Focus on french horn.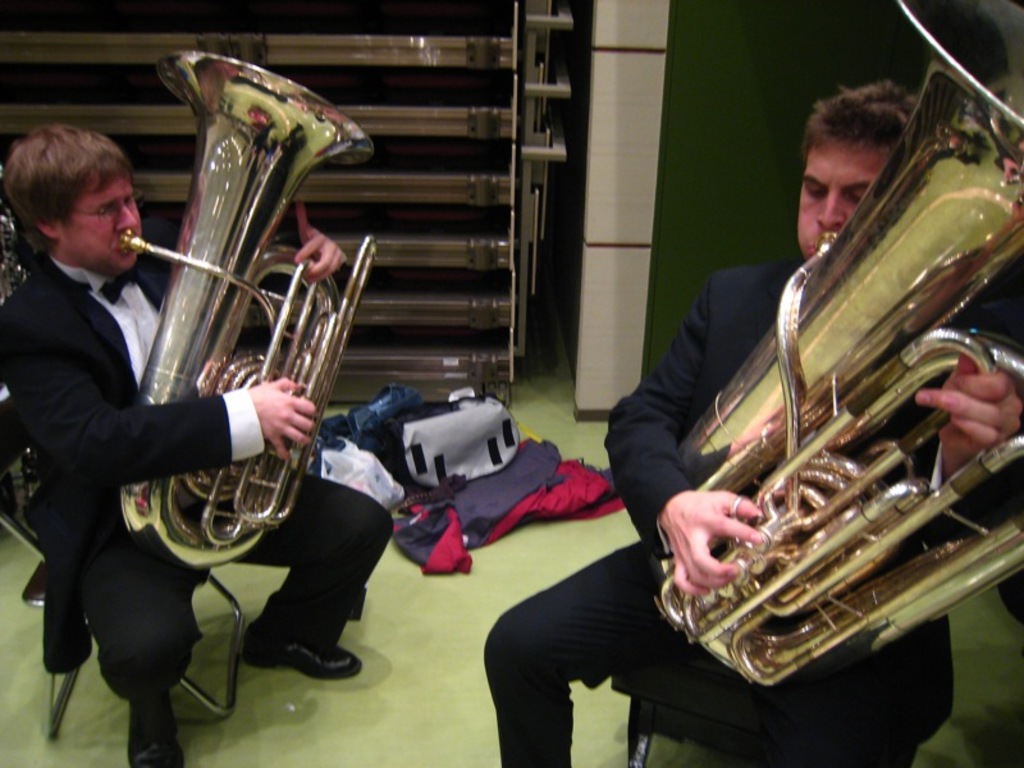
Focused at 645:0:1023:695.
